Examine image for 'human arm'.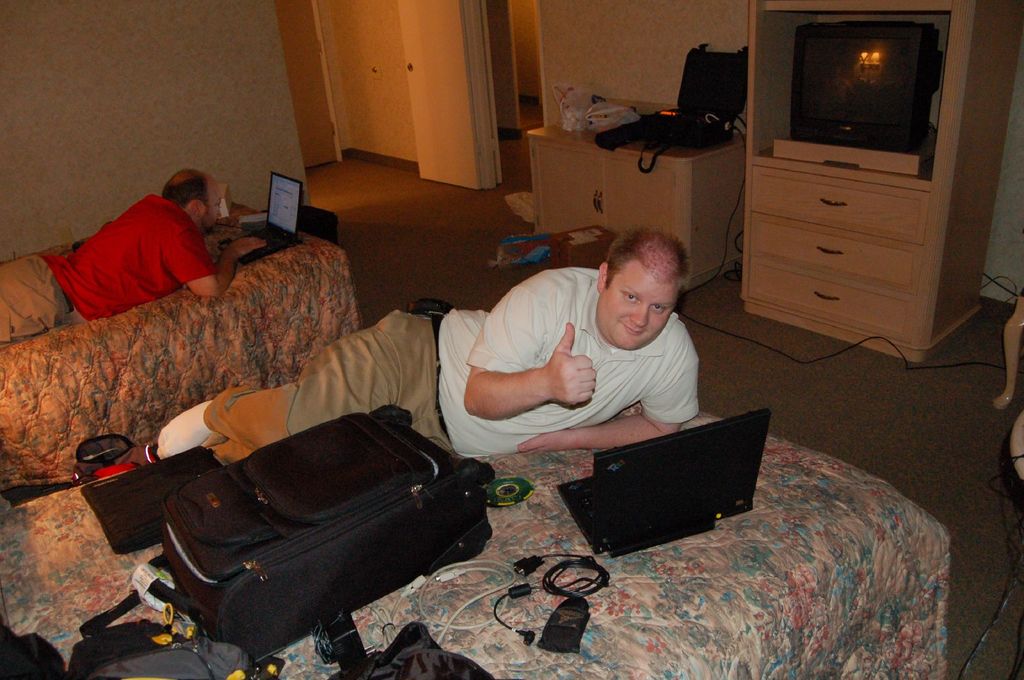
Examination result: box(170, 239, 267, 298).
